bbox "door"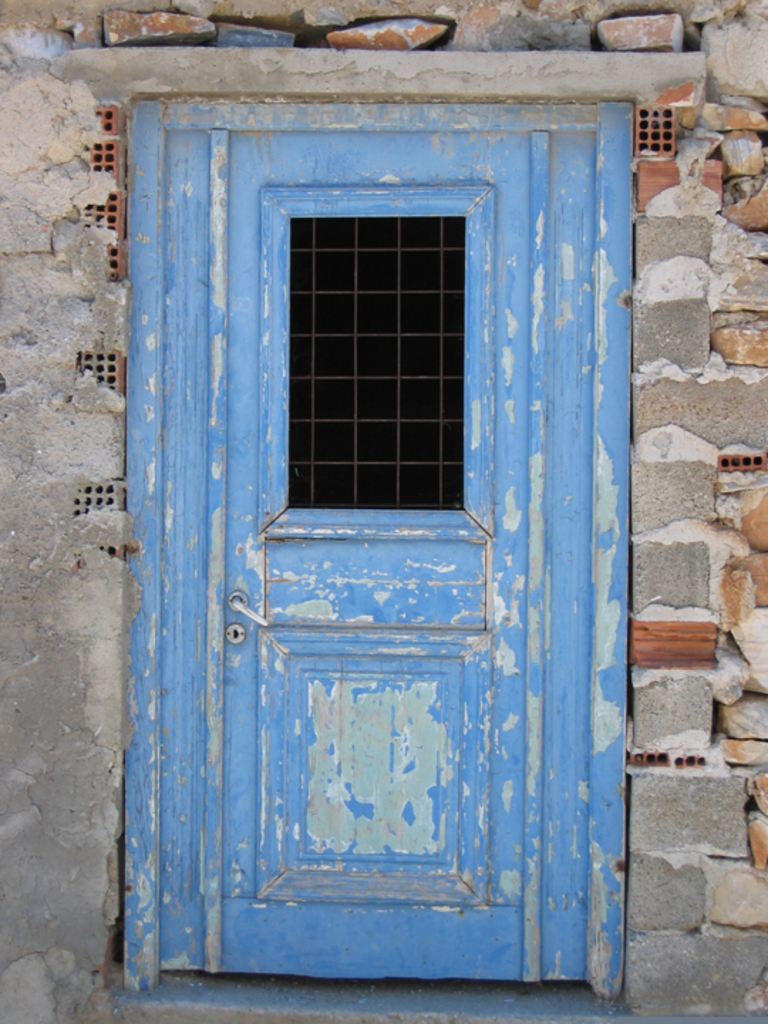
detection(142, 94, 572, 981)
